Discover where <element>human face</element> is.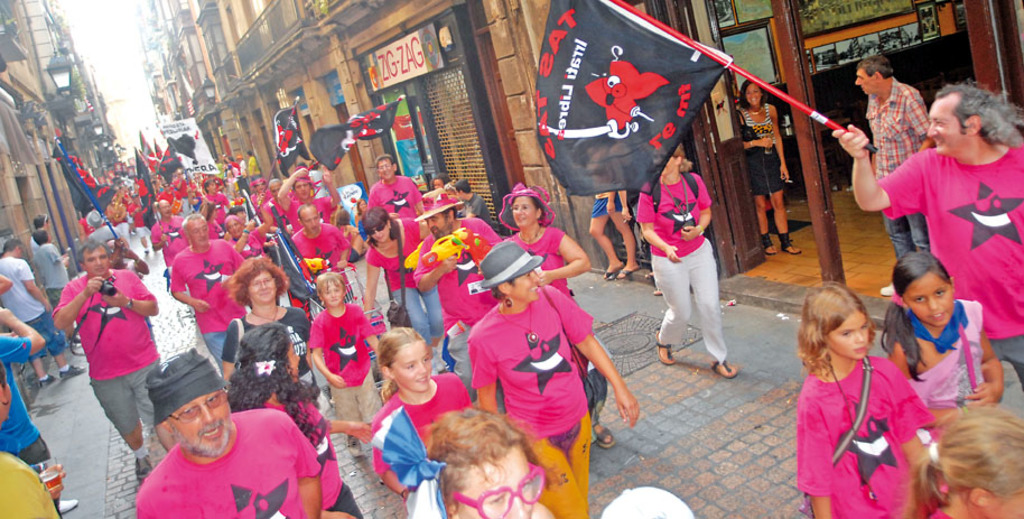
Discovered at bbox=(246, 269, 277, 302).
